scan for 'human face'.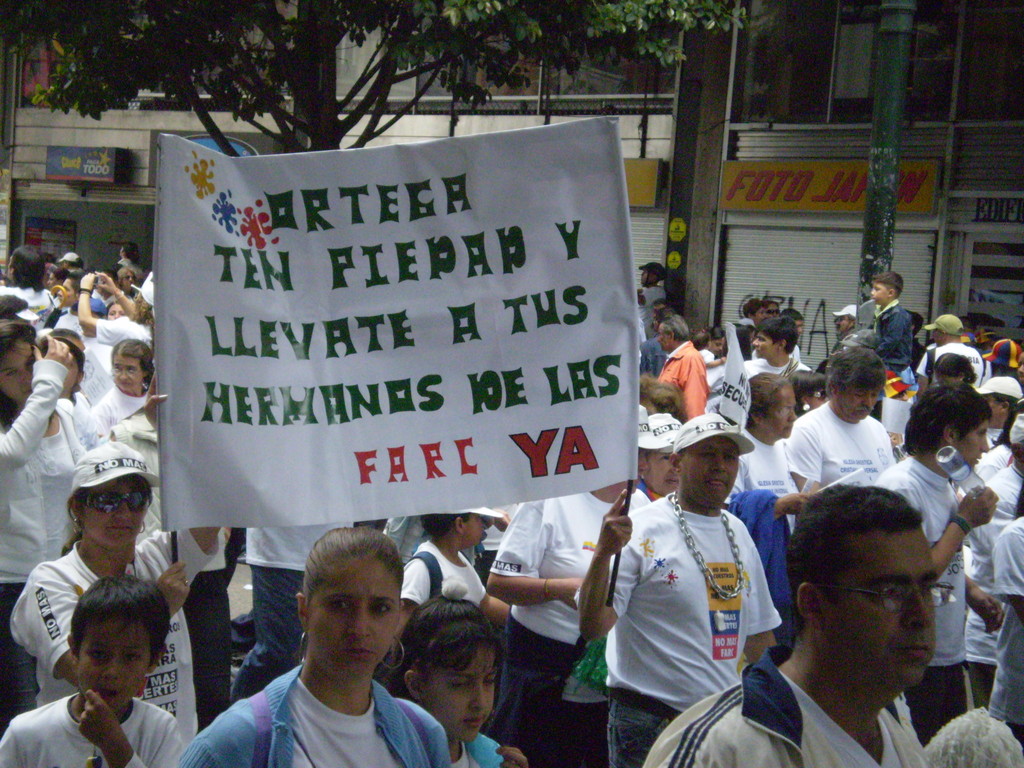
Scan result: <box>77,610,151,710</box>.
